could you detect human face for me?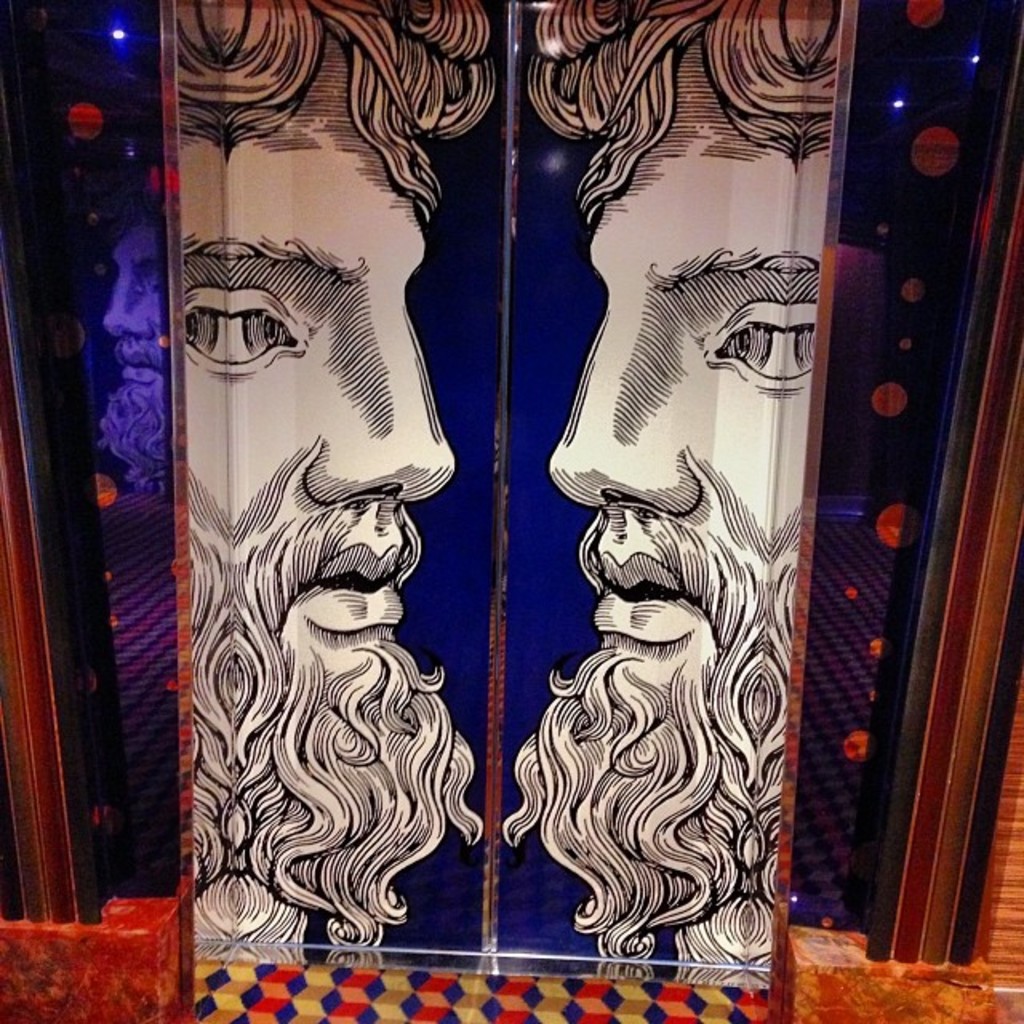
Detection result: box=[189, 43, 454, 830].
